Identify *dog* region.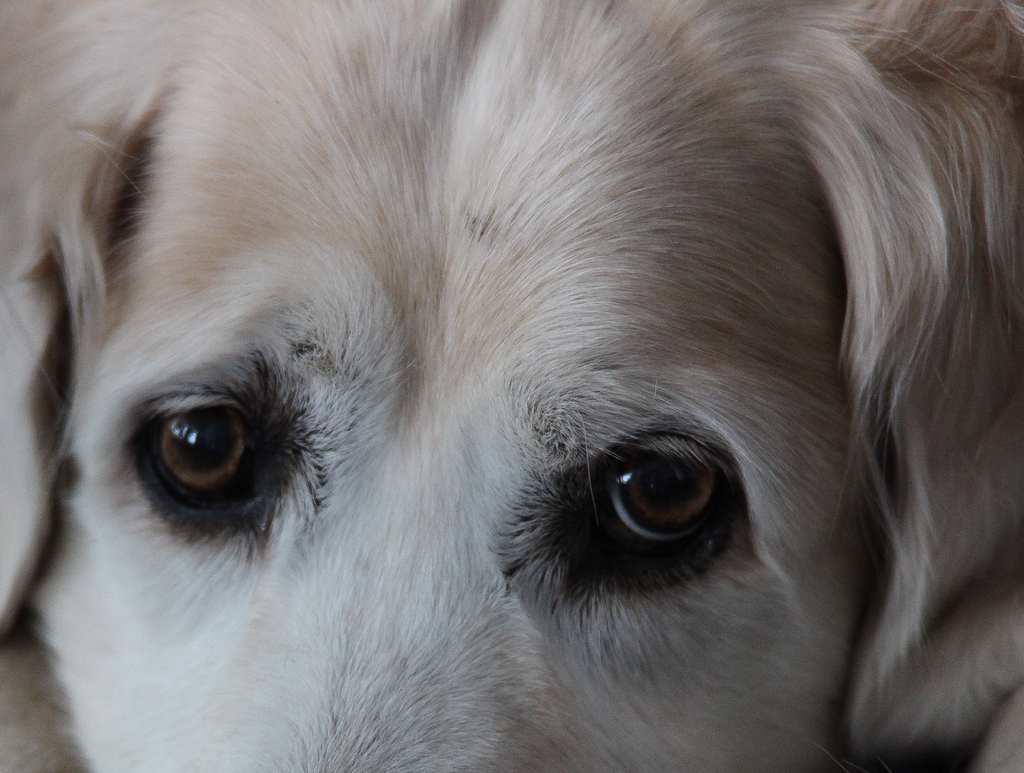
Region: [0, 0, 1023, 772].
